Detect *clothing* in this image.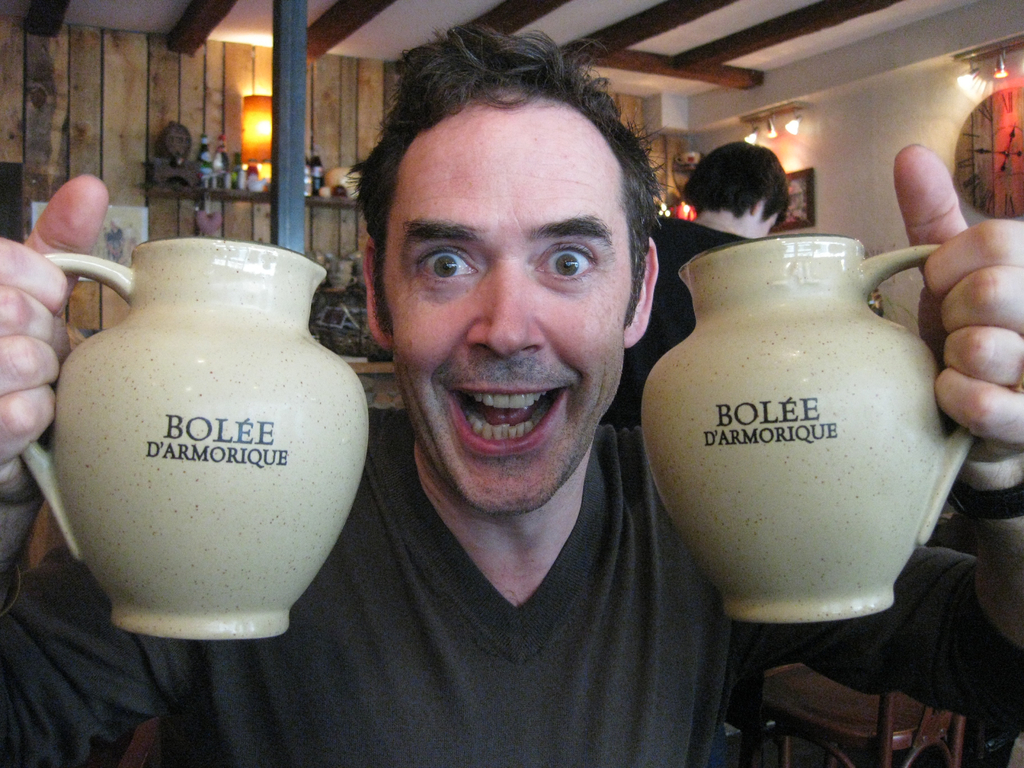
Detection: [614,216,751,438].
